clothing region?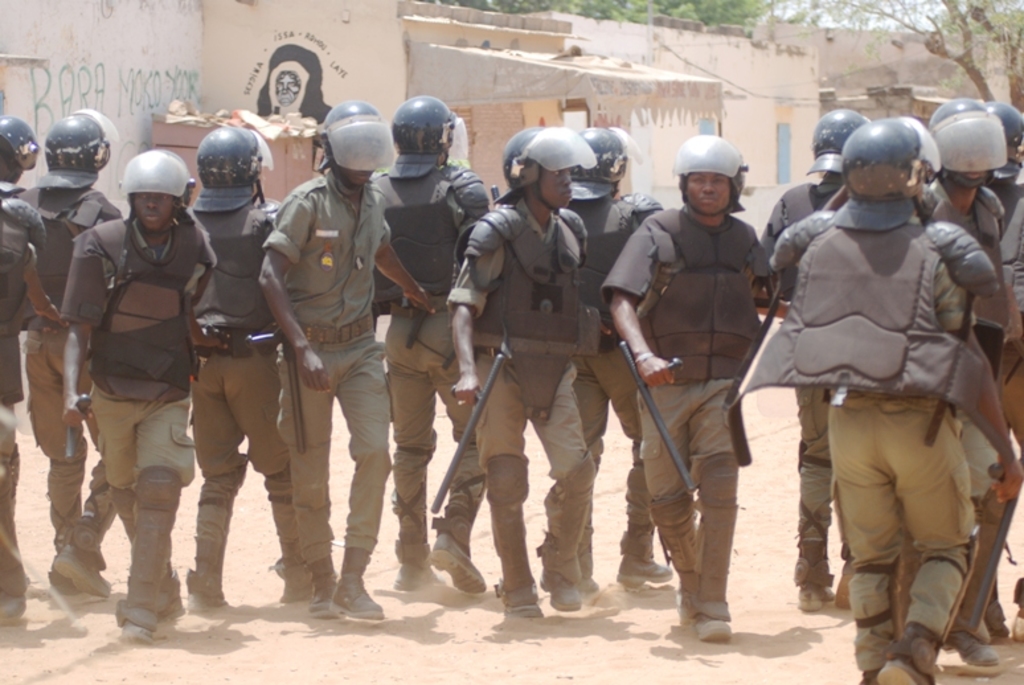
bbox(0, 176, 42, 581)
